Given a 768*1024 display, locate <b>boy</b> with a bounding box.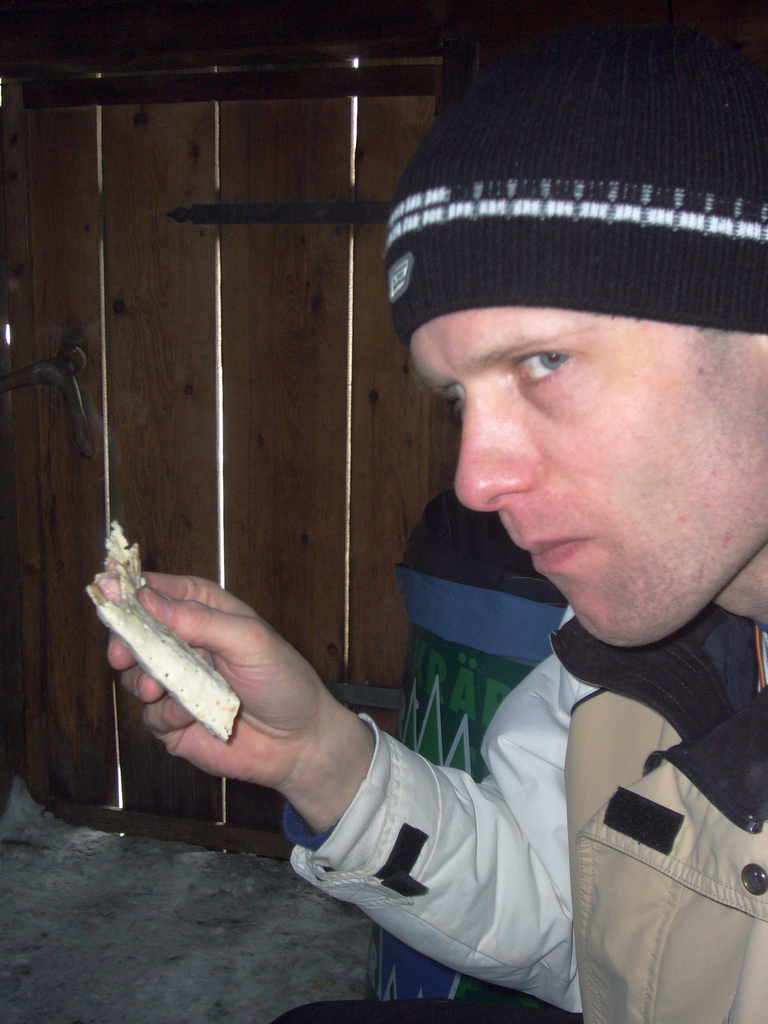
Located: crop(409, 136, 762, 1023).
